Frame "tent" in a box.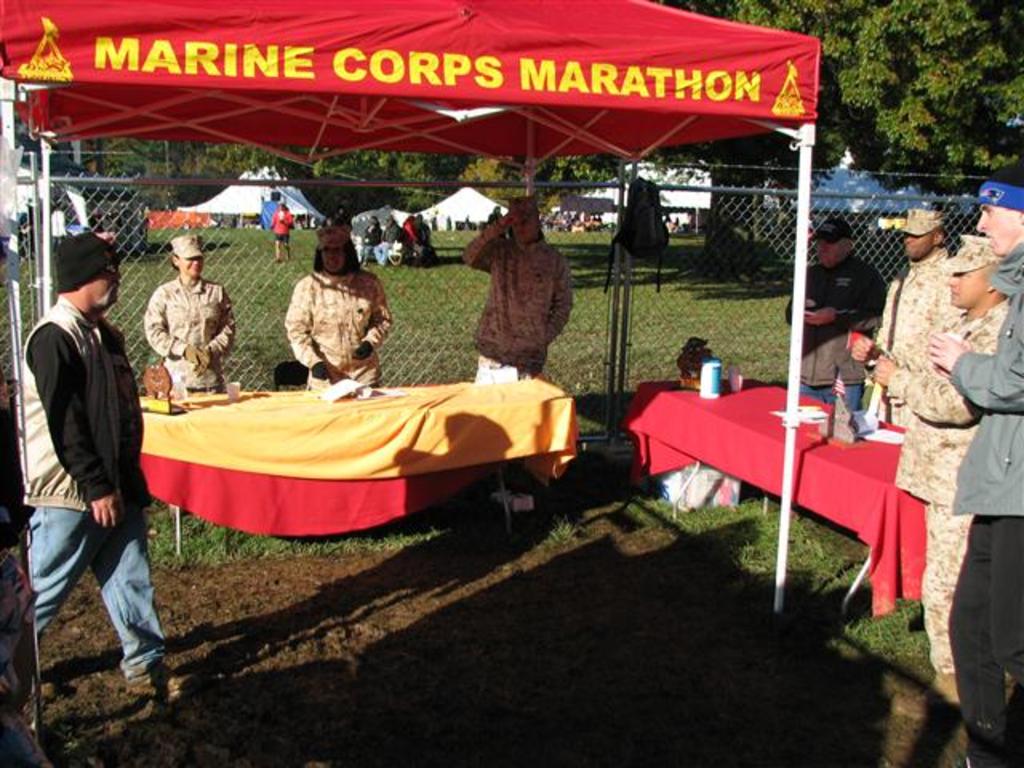
{"left": 50, "top": 0, "right": 891, "bottom": 554}.
